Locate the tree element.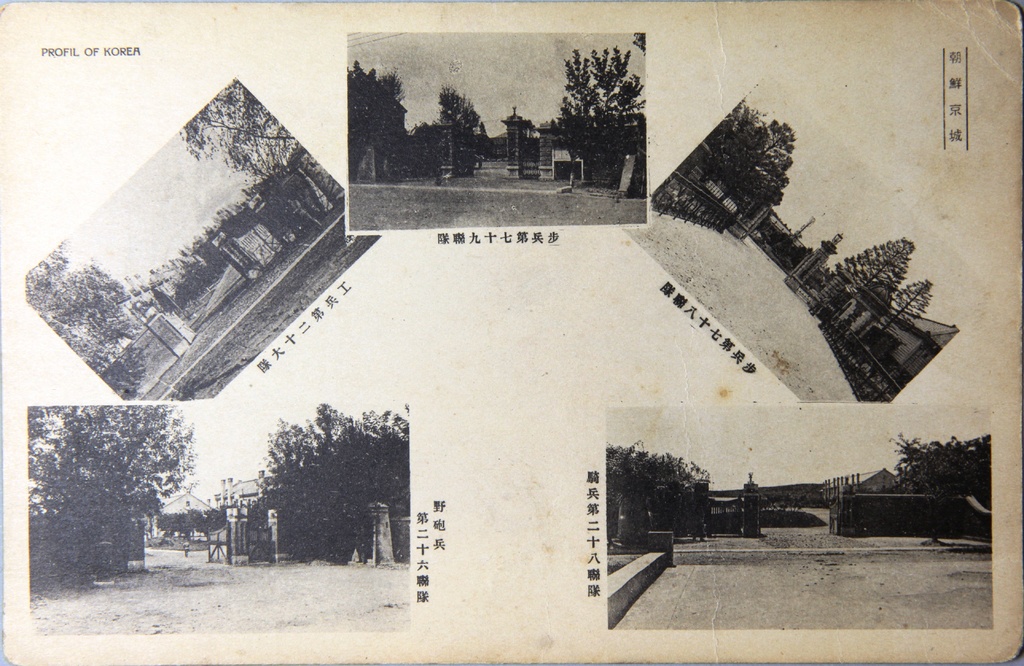
Element bbox: [701,102,799,209].
